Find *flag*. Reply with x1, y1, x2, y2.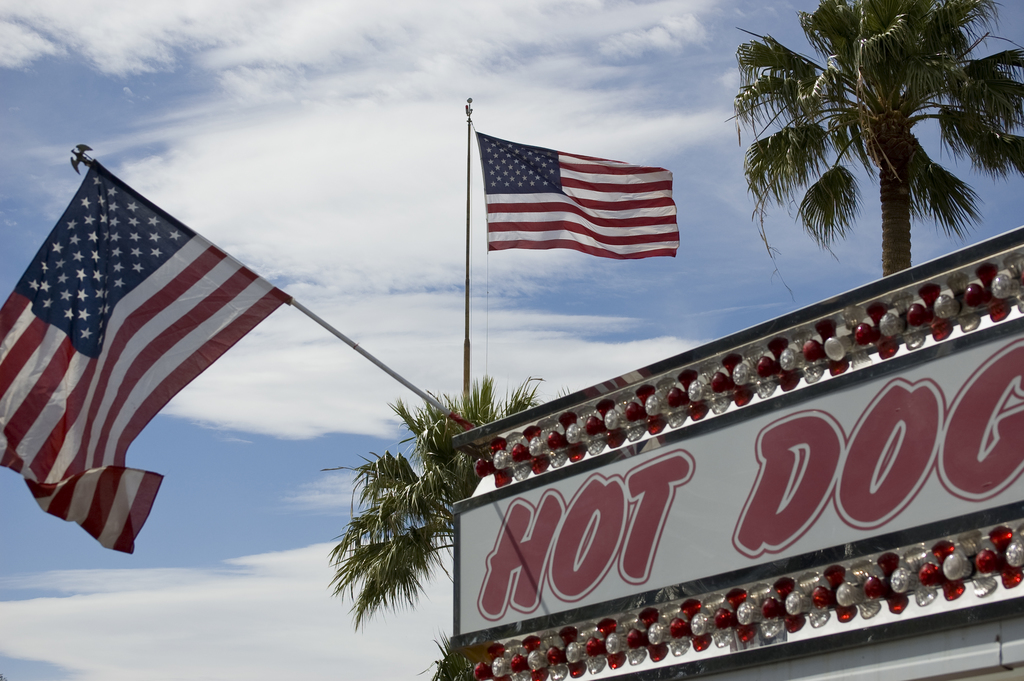
0, 158, 289, 560.
